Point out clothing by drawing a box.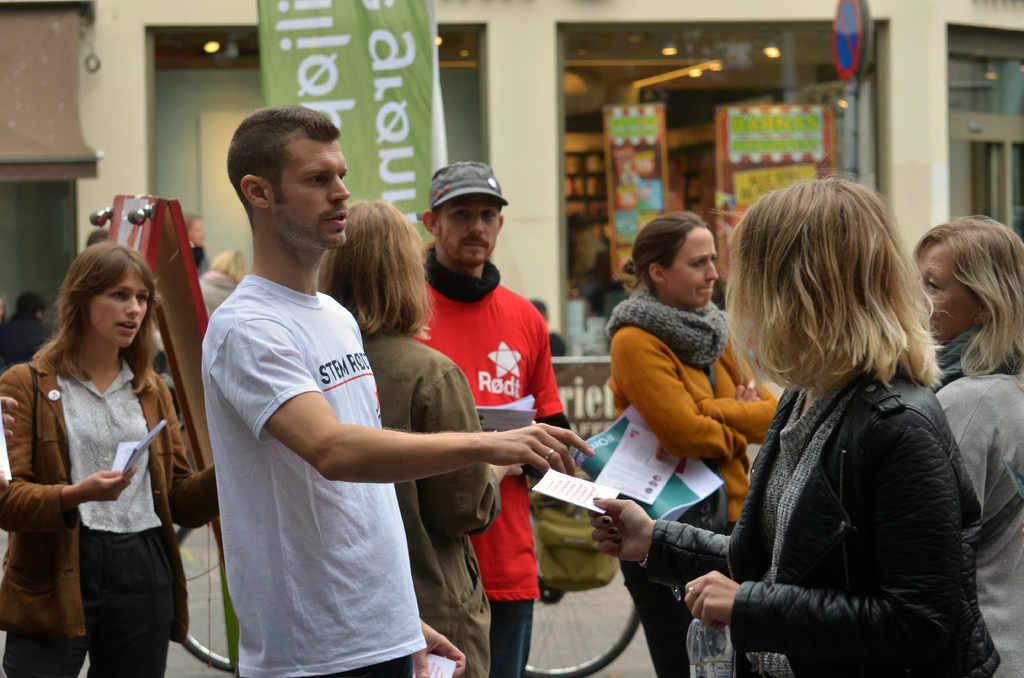
<bbox>419, 260, 575, 677</bbox>.
